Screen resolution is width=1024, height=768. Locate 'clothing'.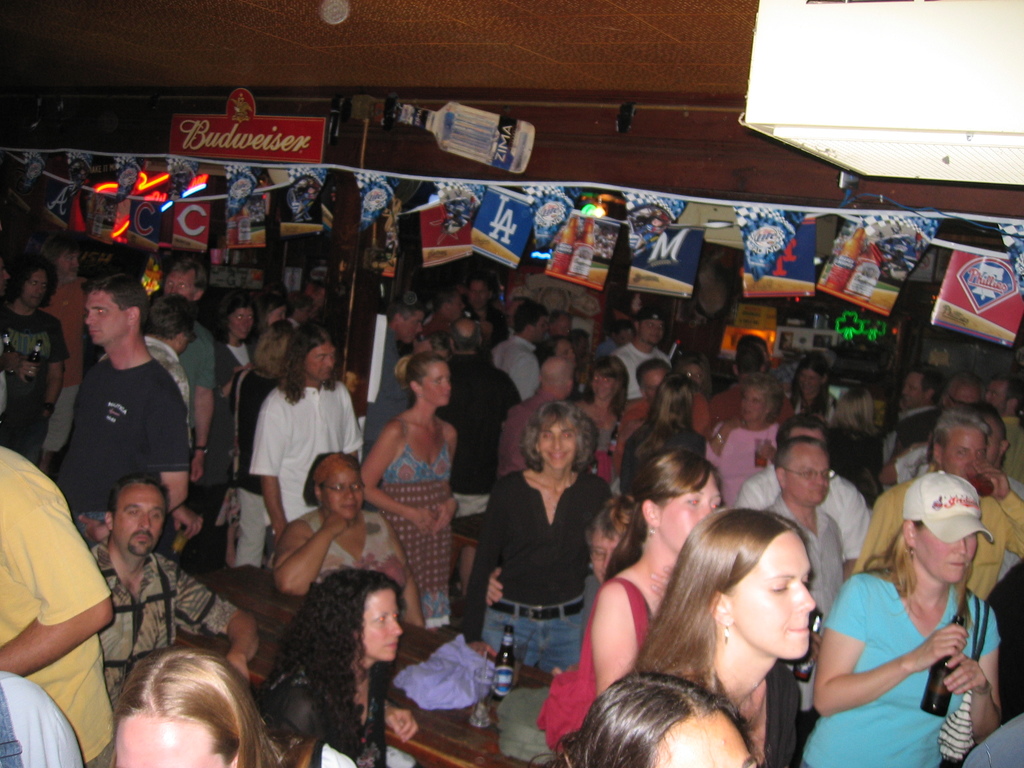
crop(369, 421, 452, 623).
